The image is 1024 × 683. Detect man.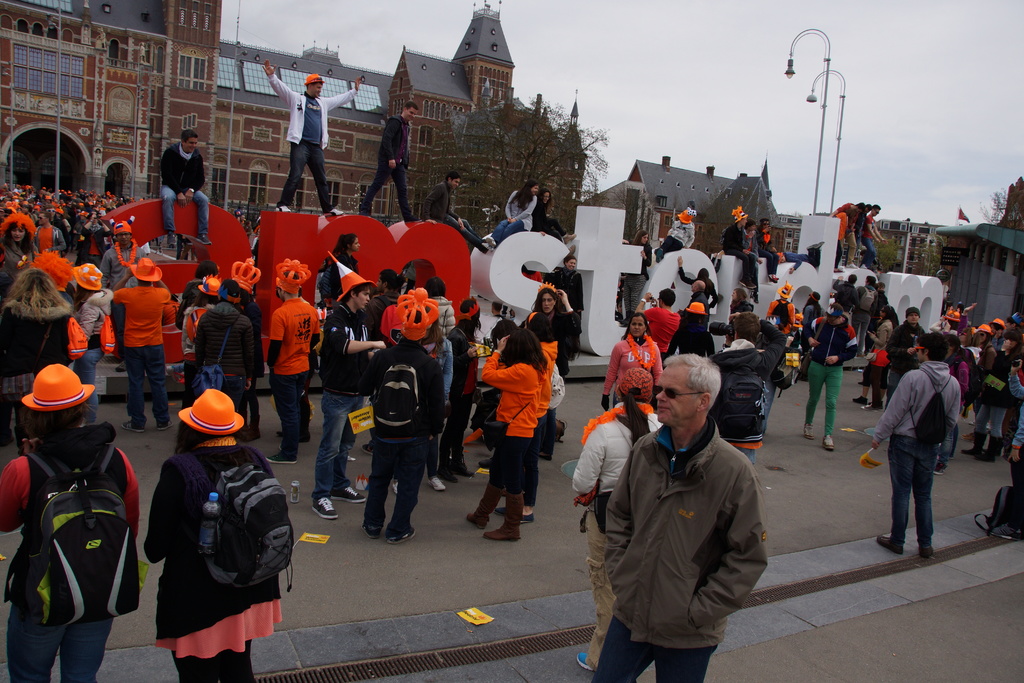
Detection: l=98, t=220, r=141, b=378.
